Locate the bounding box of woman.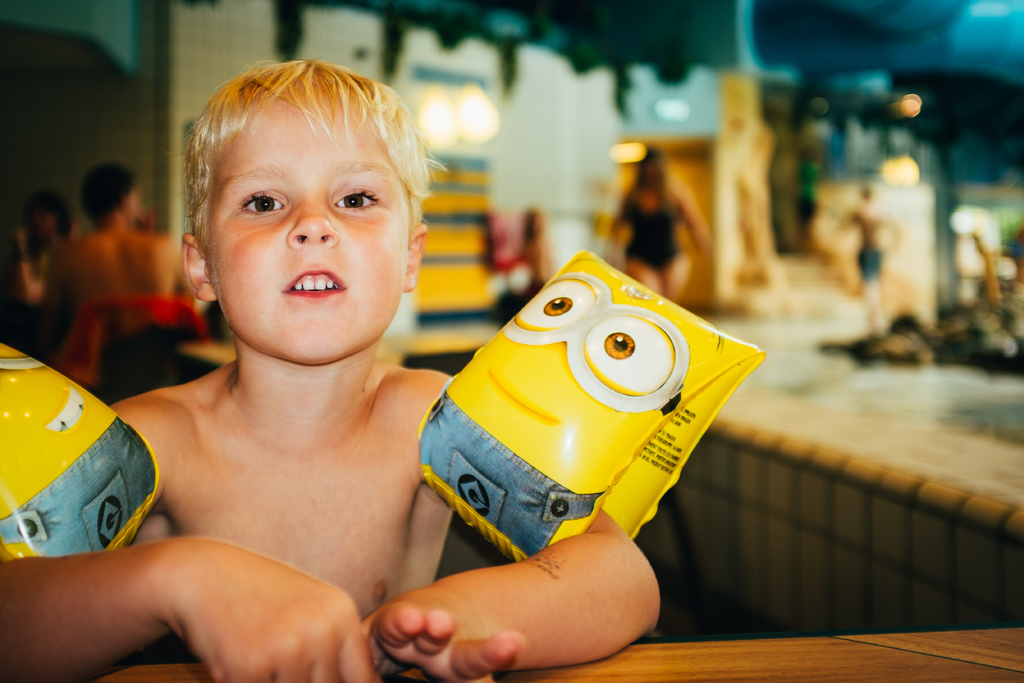
Bounding box: bbox(604, 142, 708, 299).
